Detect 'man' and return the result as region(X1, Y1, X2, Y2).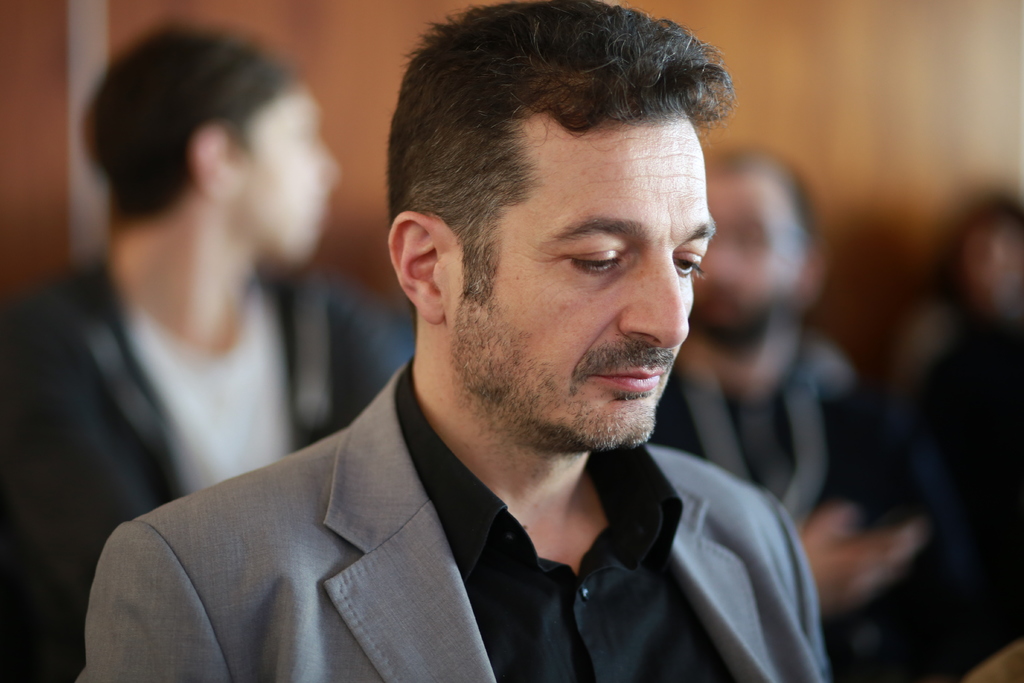
region(0, 19, 413, 682).
